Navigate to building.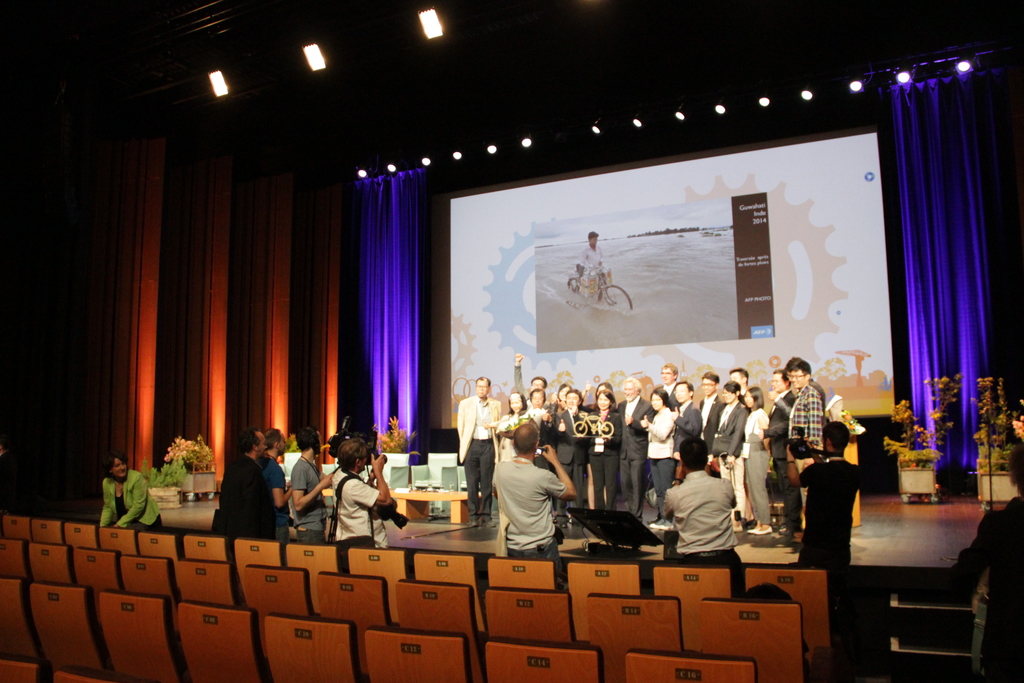
Navigation target: bbox(7, 3, 1022, 682).
